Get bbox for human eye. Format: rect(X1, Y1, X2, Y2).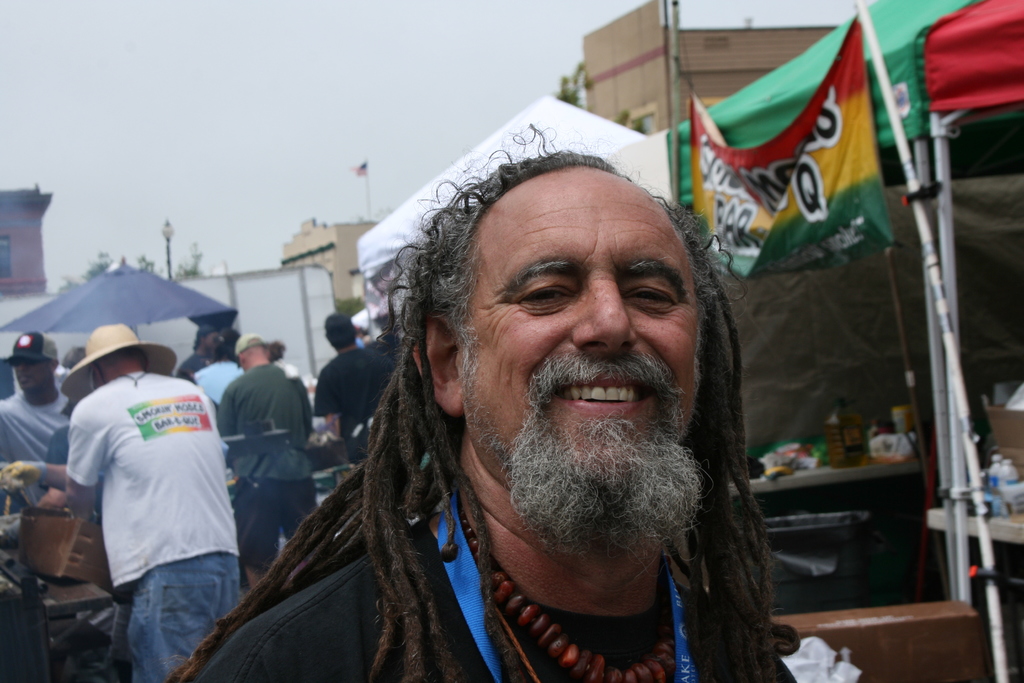
rect(620, 274, 676, 313).
